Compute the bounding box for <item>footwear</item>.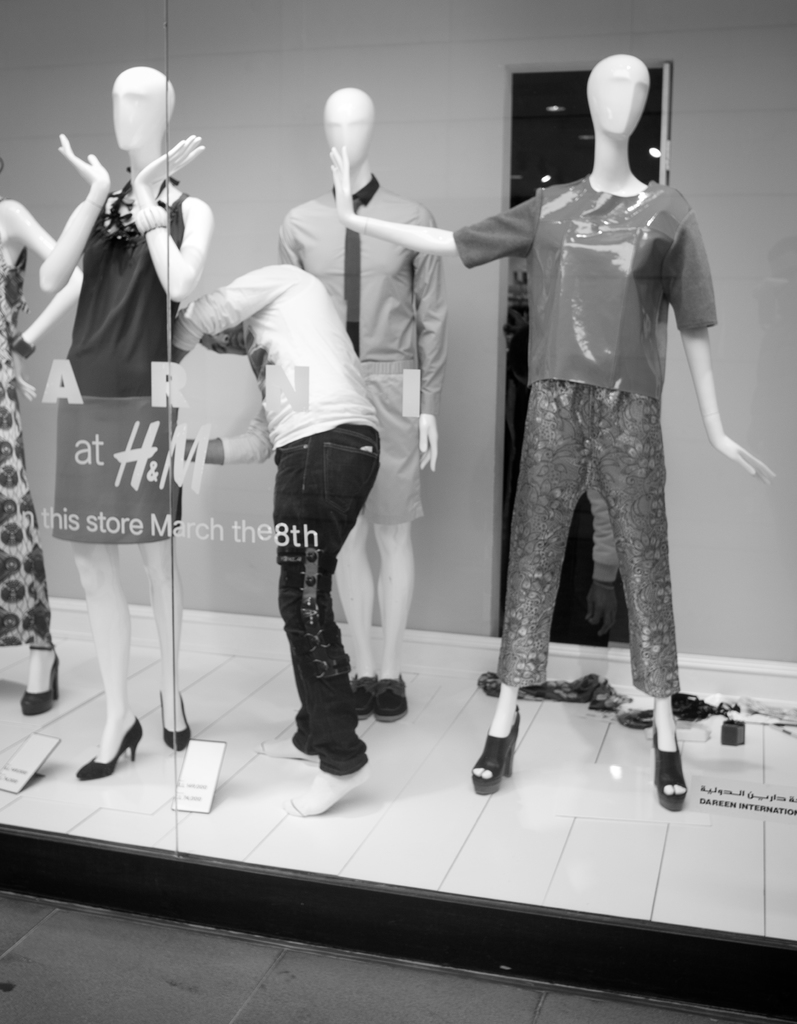
box(359, 671, 381, 717).
